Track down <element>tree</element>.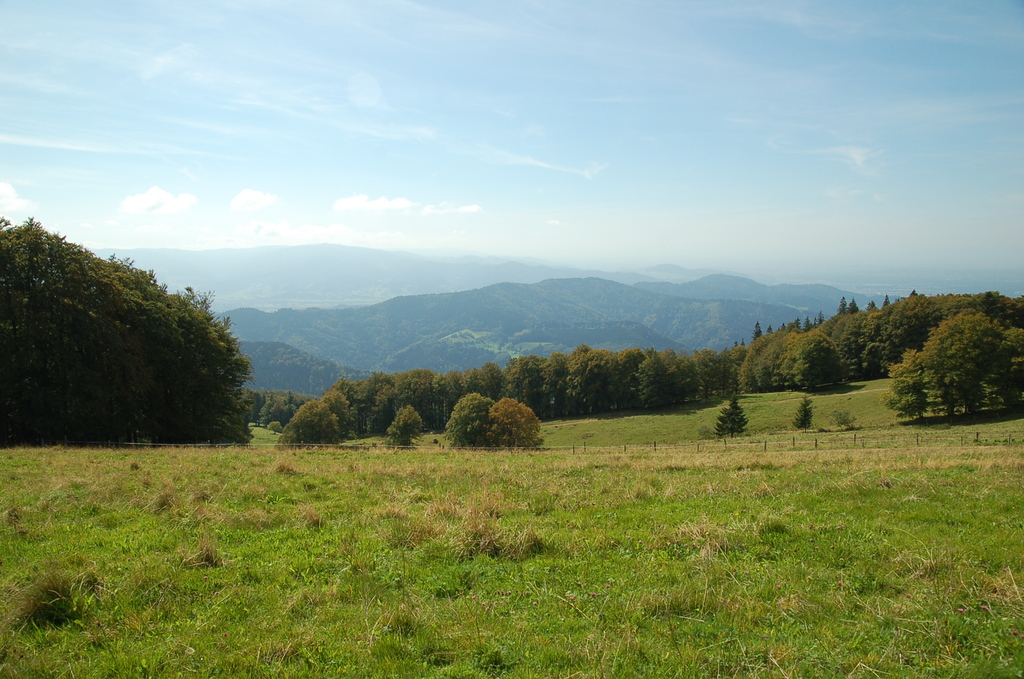
Tracked to {"left": 502, "top": 355, "right": 551, "bottom": 415}.
